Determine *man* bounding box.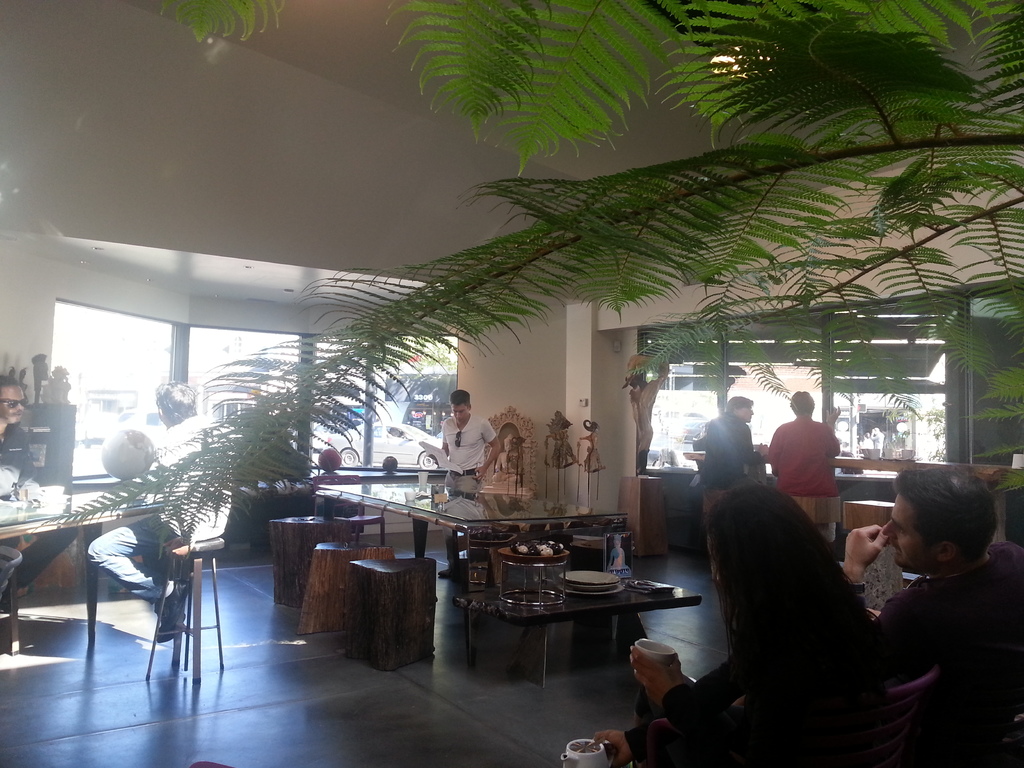
Determined: bbox=(762, 387, 843, 543).
